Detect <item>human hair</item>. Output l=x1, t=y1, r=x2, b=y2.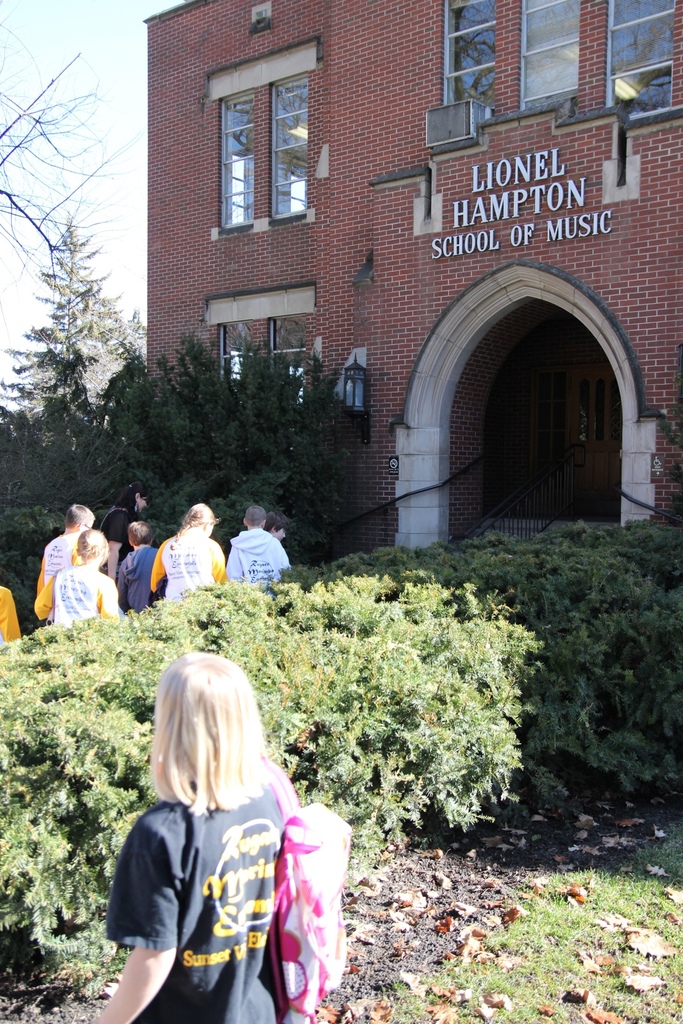
l=65, t=504, r=96, b=527.
